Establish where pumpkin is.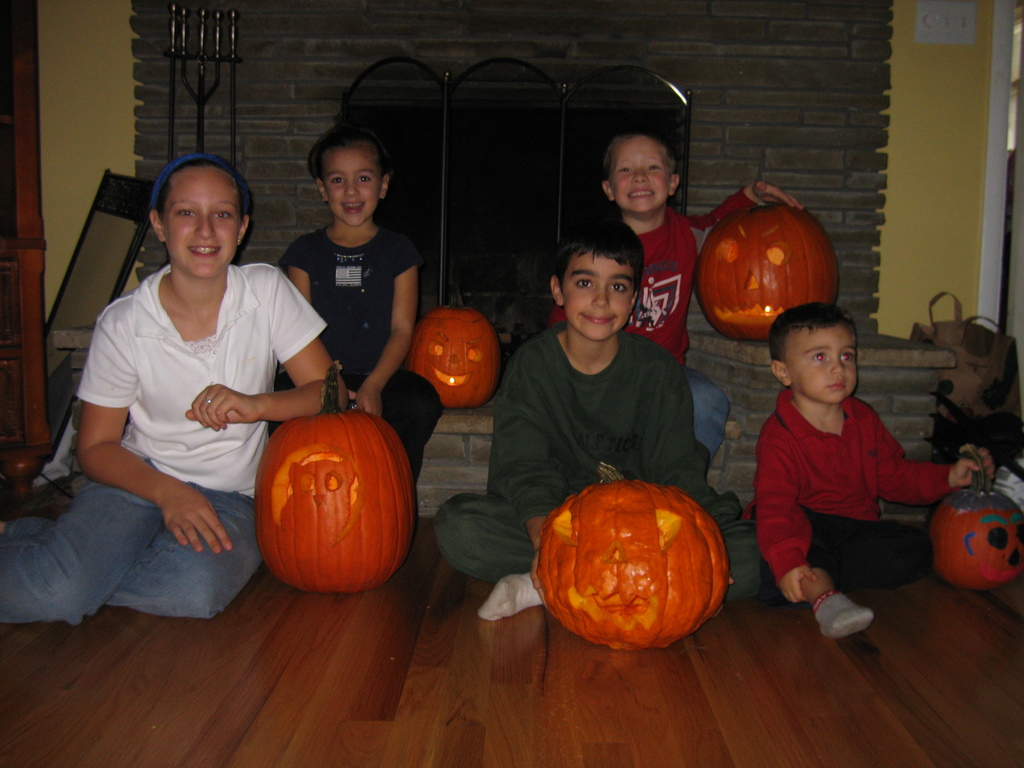
Established at BBox(256, 366, 427, 593).
